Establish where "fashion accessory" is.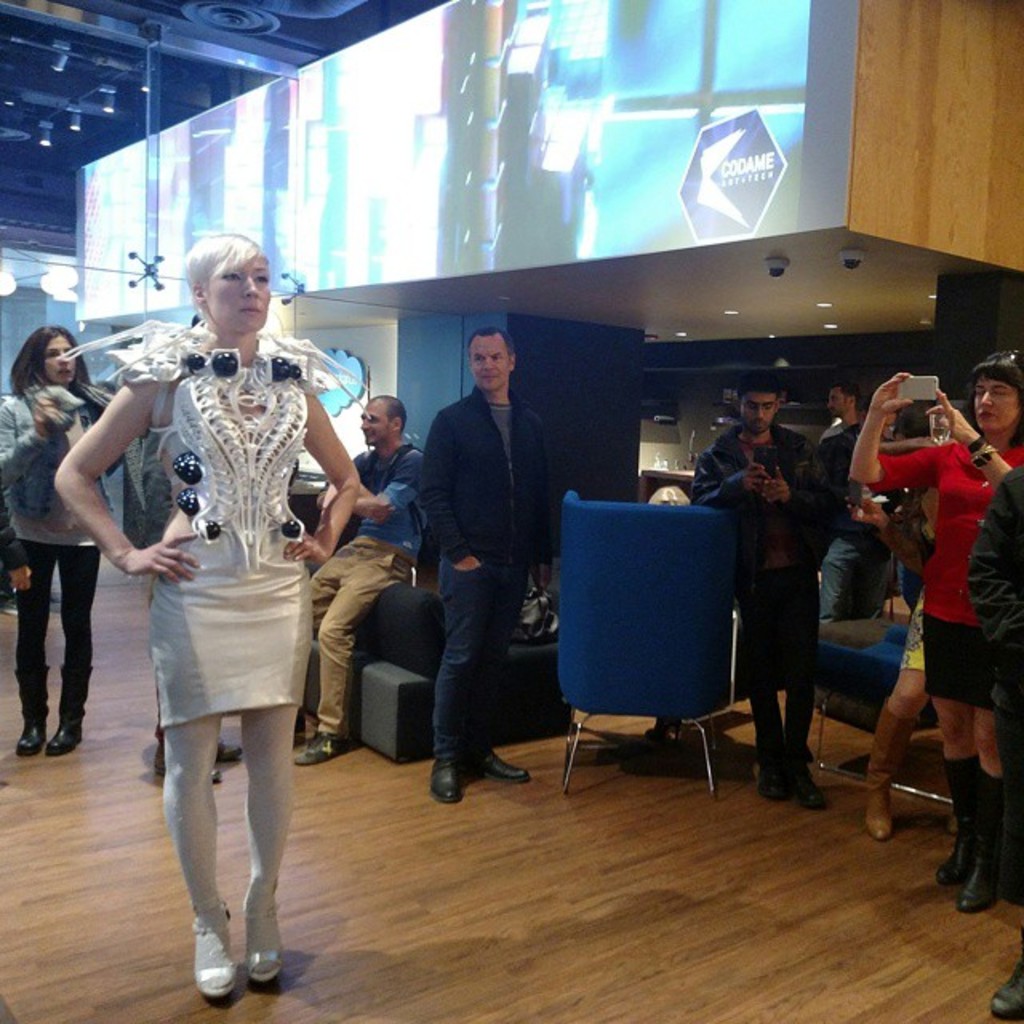
Established at <region>293, 725, 354, 765</region>.
